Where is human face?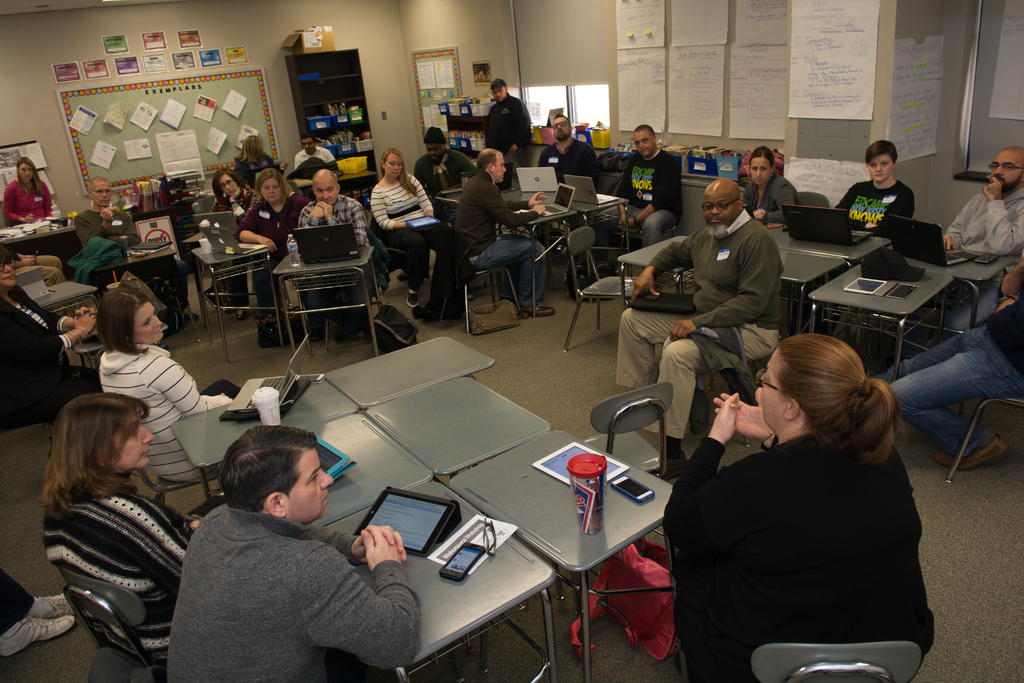
l=991, t=154, r=1023, b=192.
